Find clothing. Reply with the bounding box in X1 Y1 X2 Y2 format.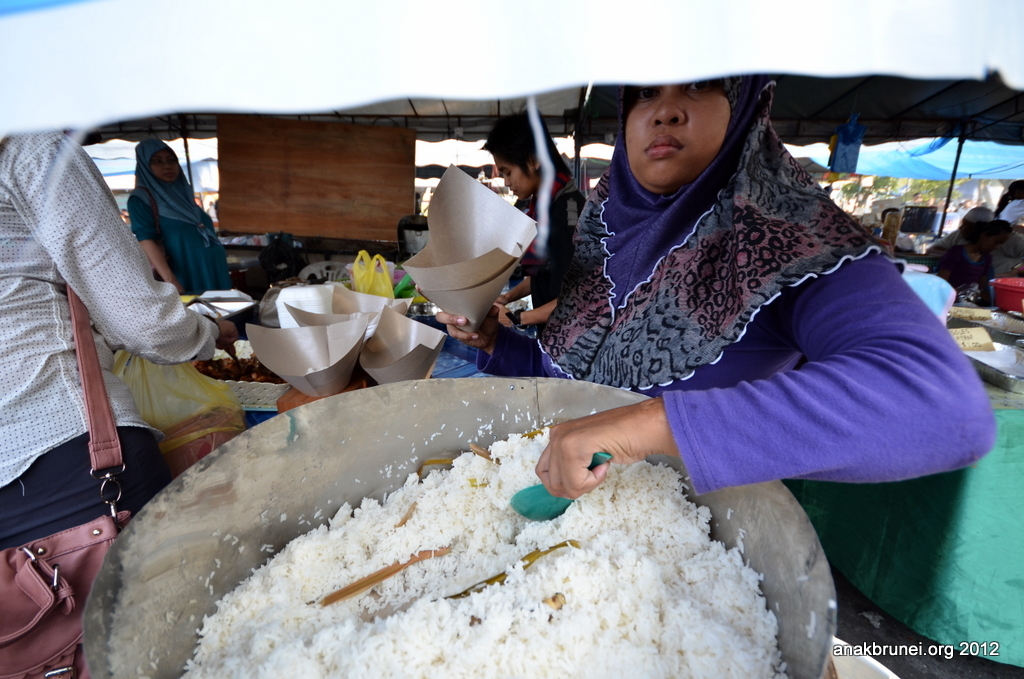
447 78 1005 521.
